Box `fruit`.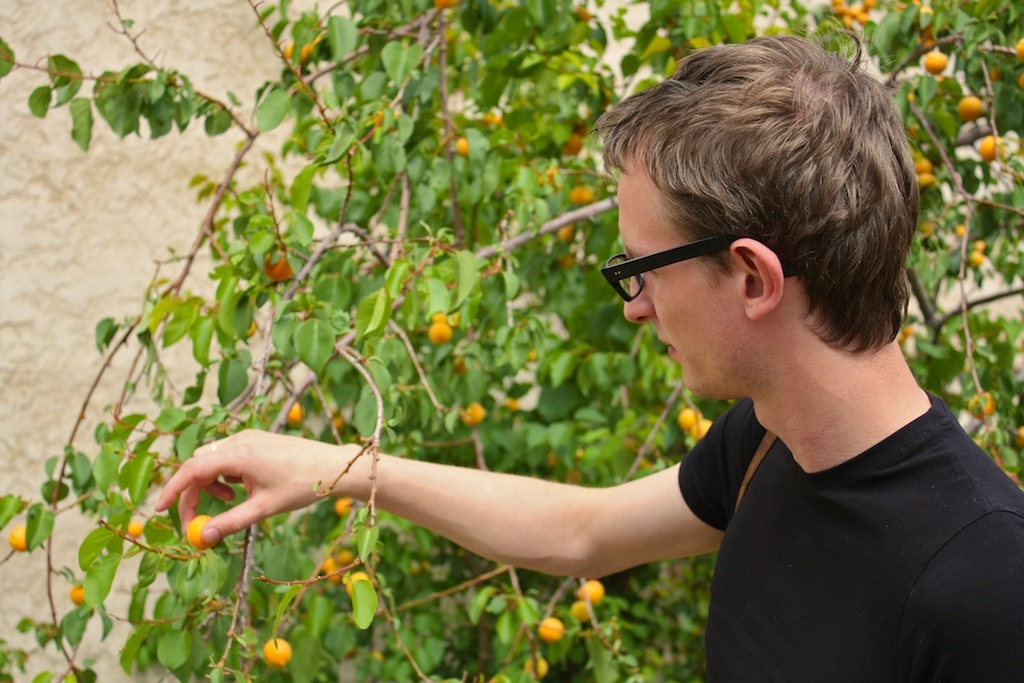
(424,320,456,349).
